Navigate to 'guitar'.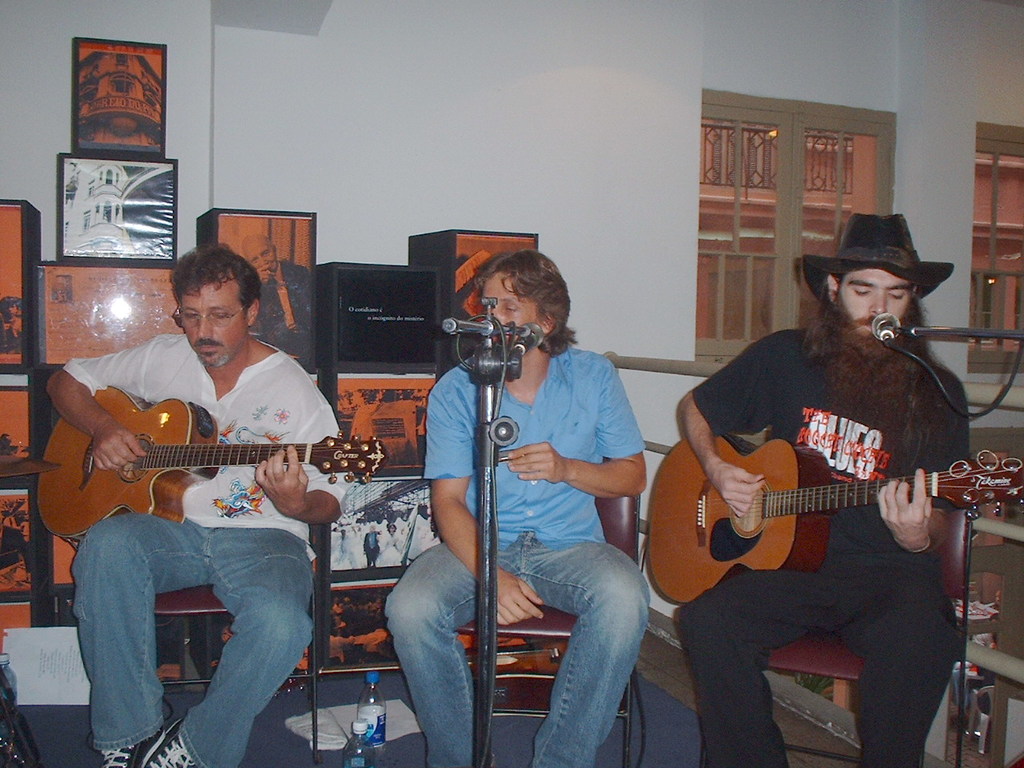
Navigation target: 642:434:1023:604.
